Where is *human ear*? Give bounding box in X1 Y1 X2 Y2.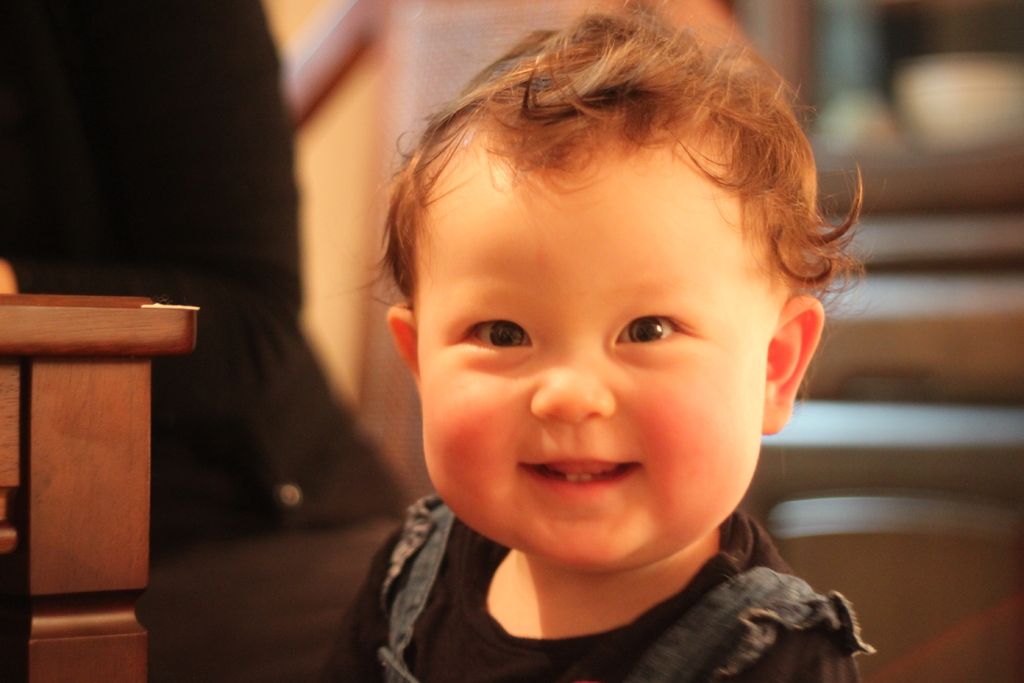
381 302 423 391.
